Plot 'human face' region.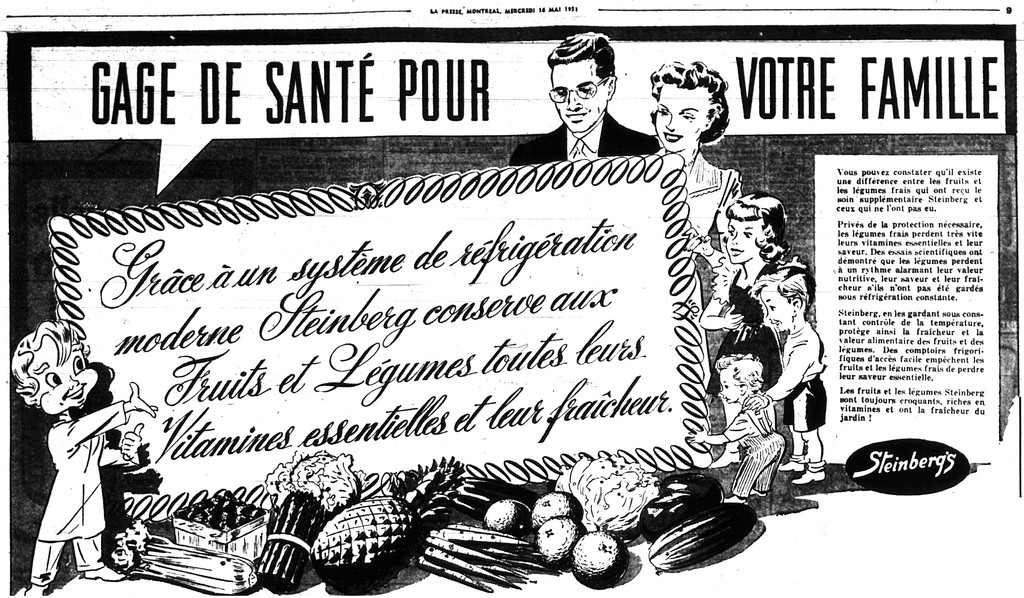
Plotted at select_region(550, 60, 601, 138).
